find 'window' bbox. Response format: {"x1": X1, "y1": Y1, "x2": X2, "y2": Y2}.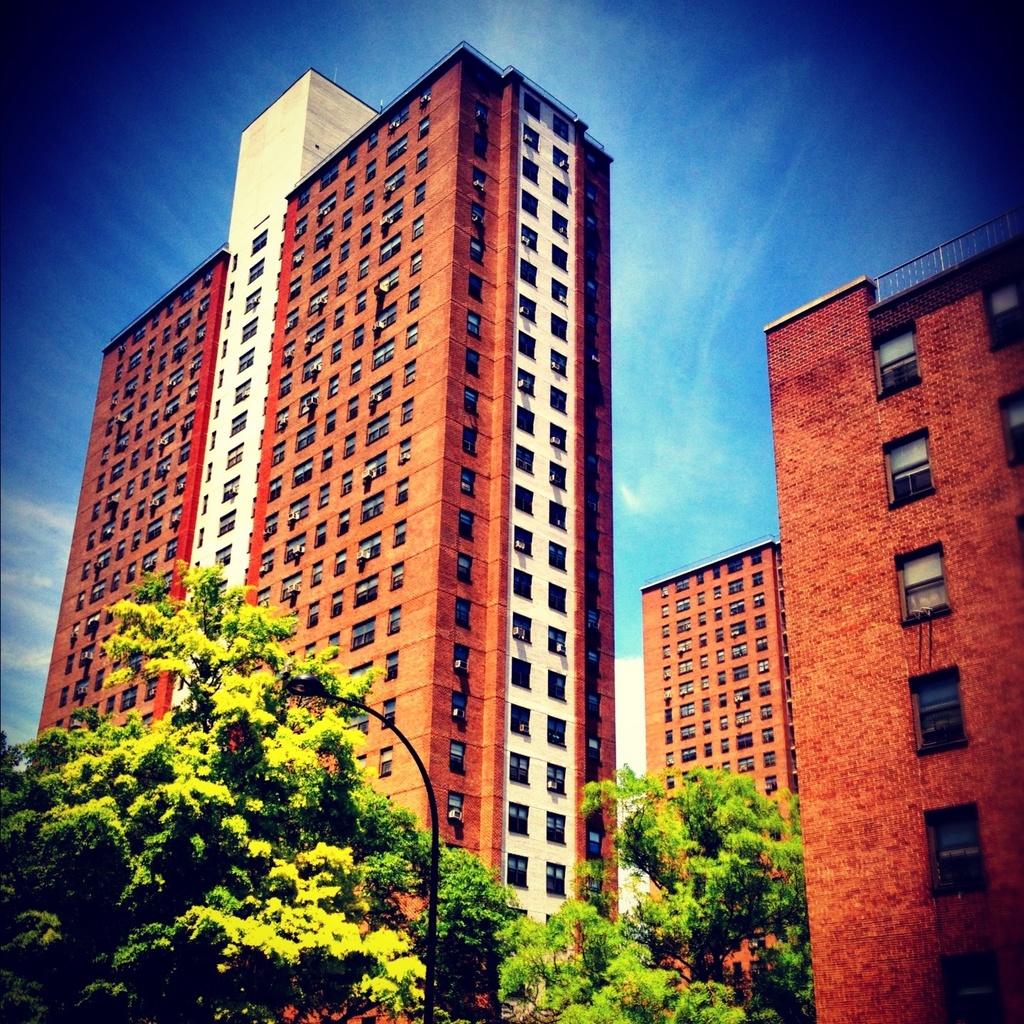
{"x1": 284, "y1": 532, "x2": 302, "y2": 560}.
